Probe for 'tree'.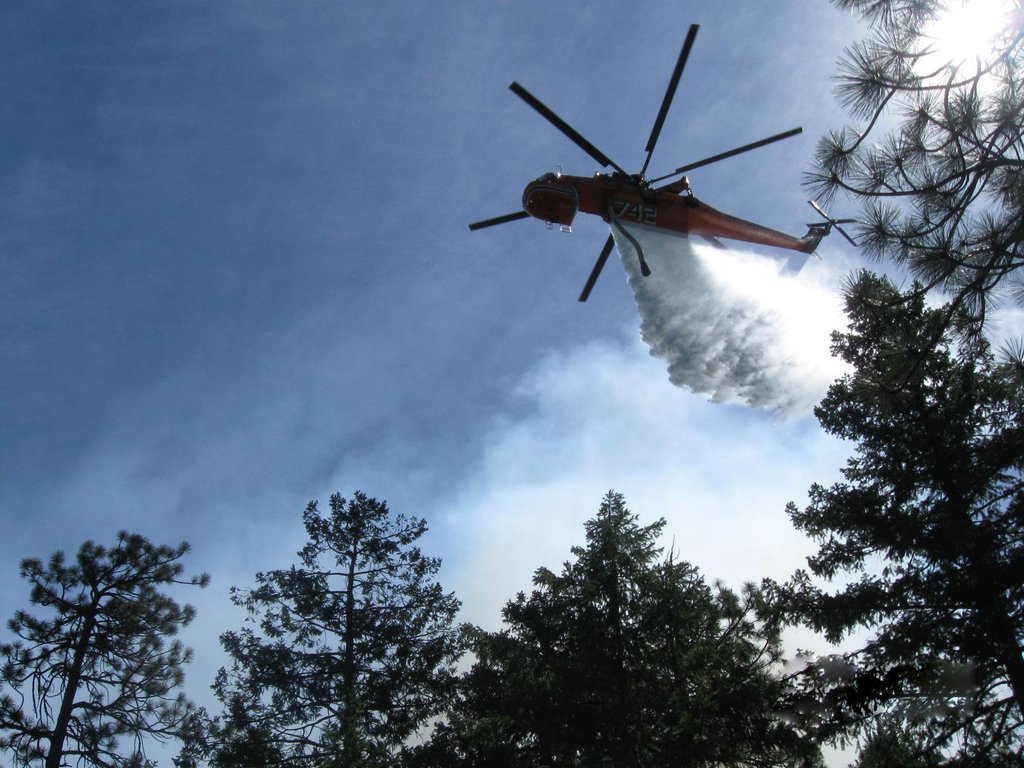
Probe result: (left=203, top=492, right=466, bottom=767).
